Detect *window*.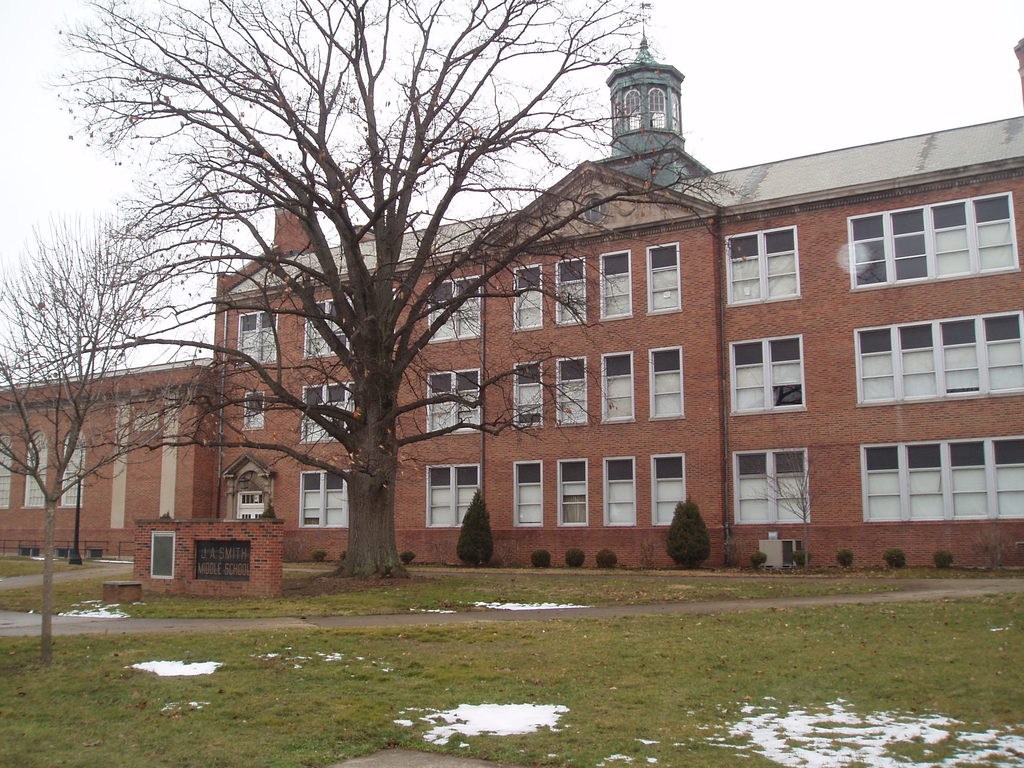
Detected at [731,444,809,526].
